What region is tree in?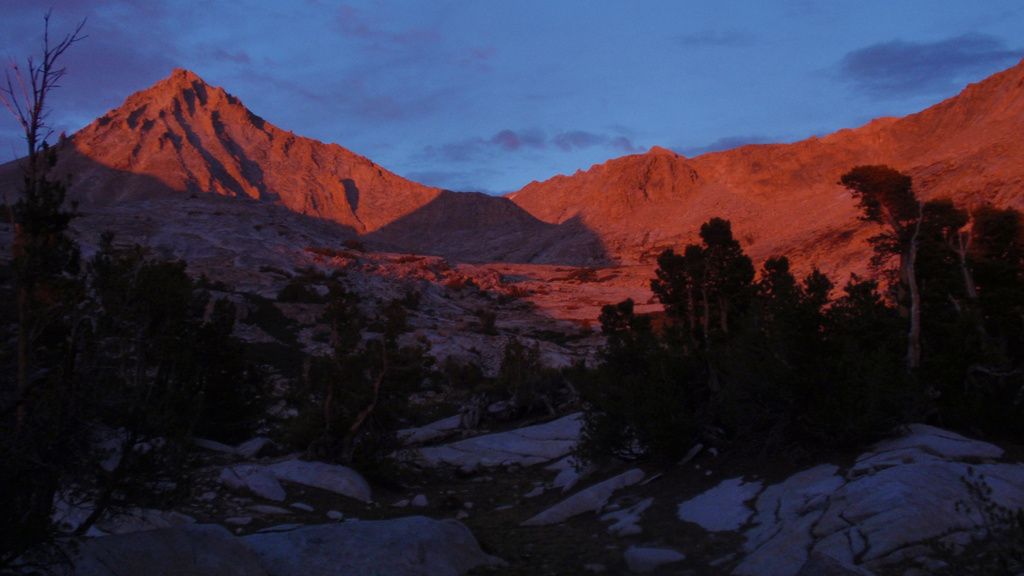
box=[0, 3, 99, 221].
